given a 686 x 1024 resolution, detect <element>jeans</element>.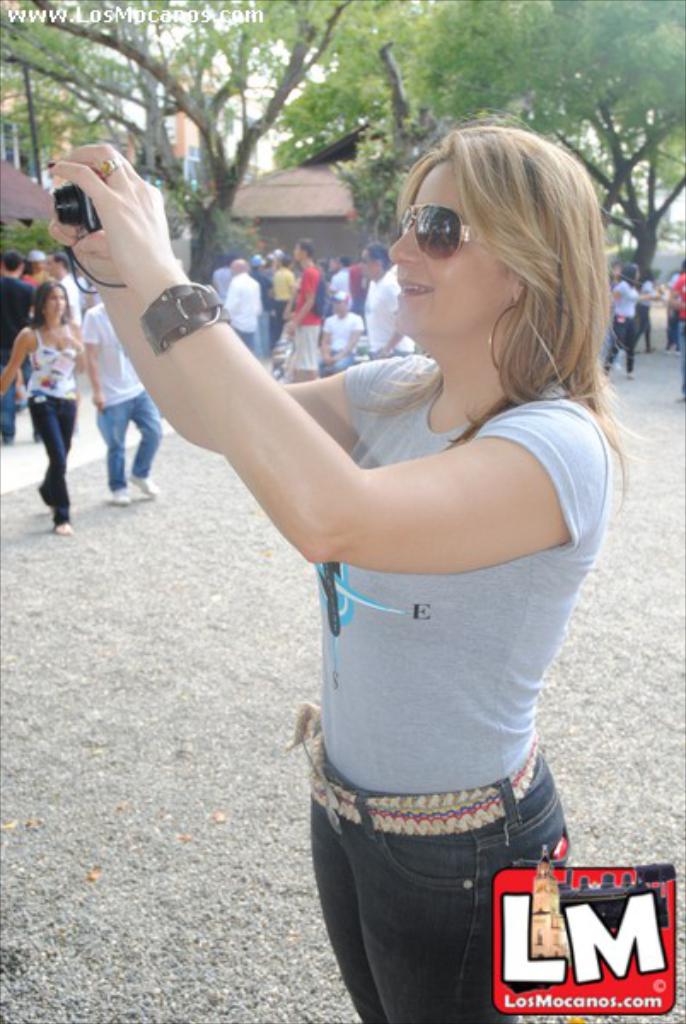
(92, 384, 160, 490).
